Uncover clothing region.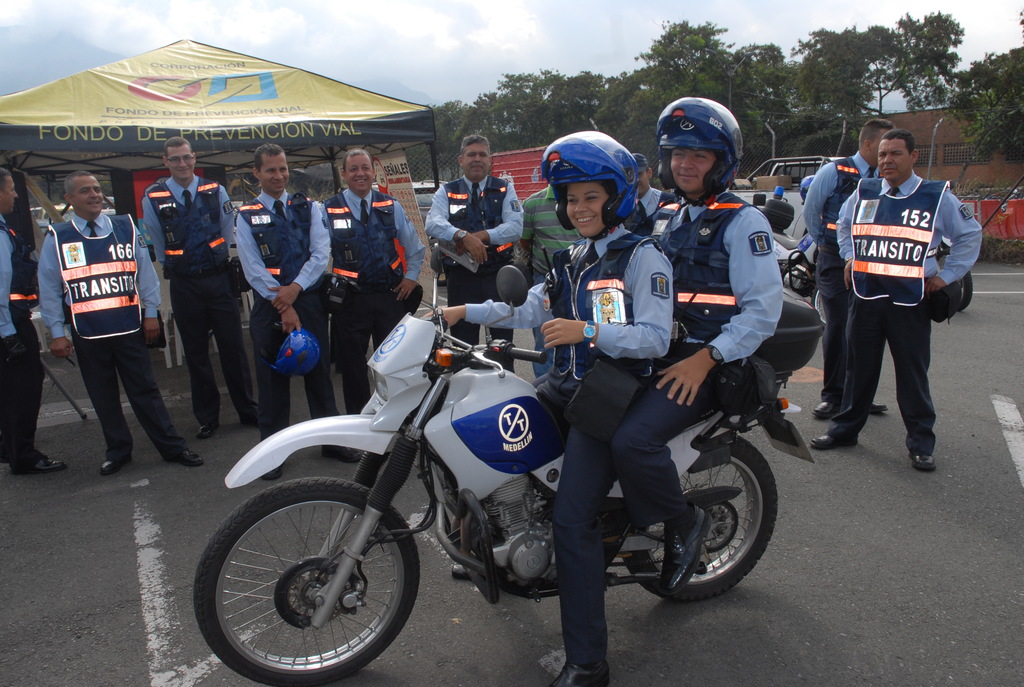
Uncovered: left=36, top=211, right=189, bottom=460.
